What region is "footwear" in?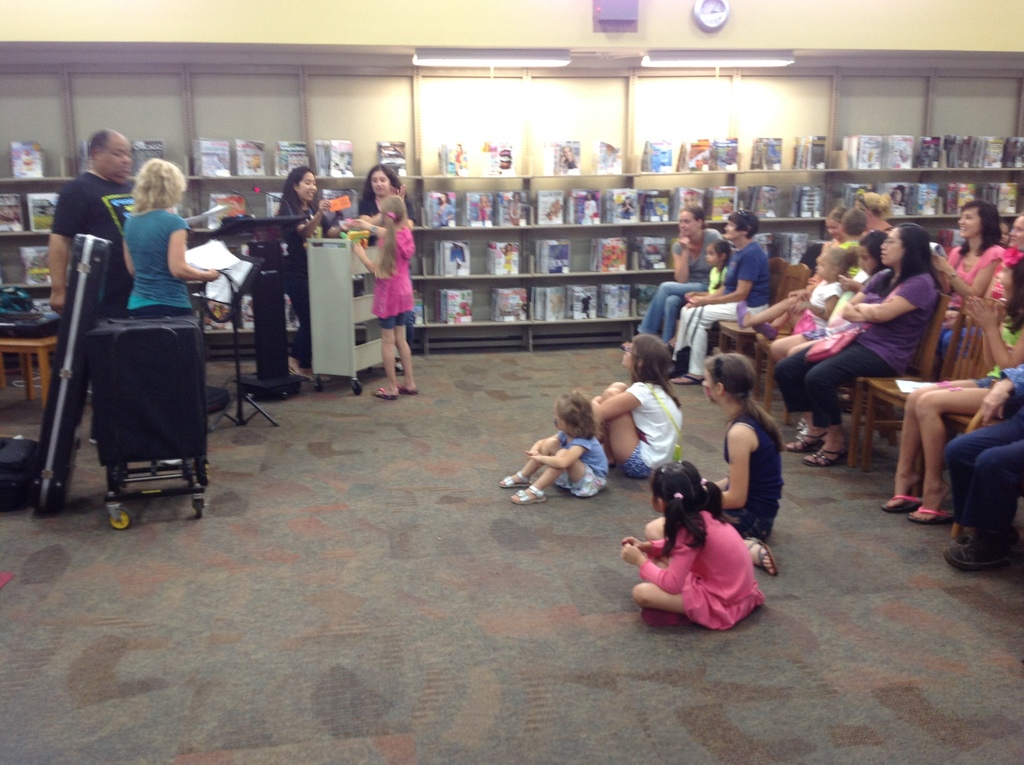
BBox(495, 467, 528, 488).
